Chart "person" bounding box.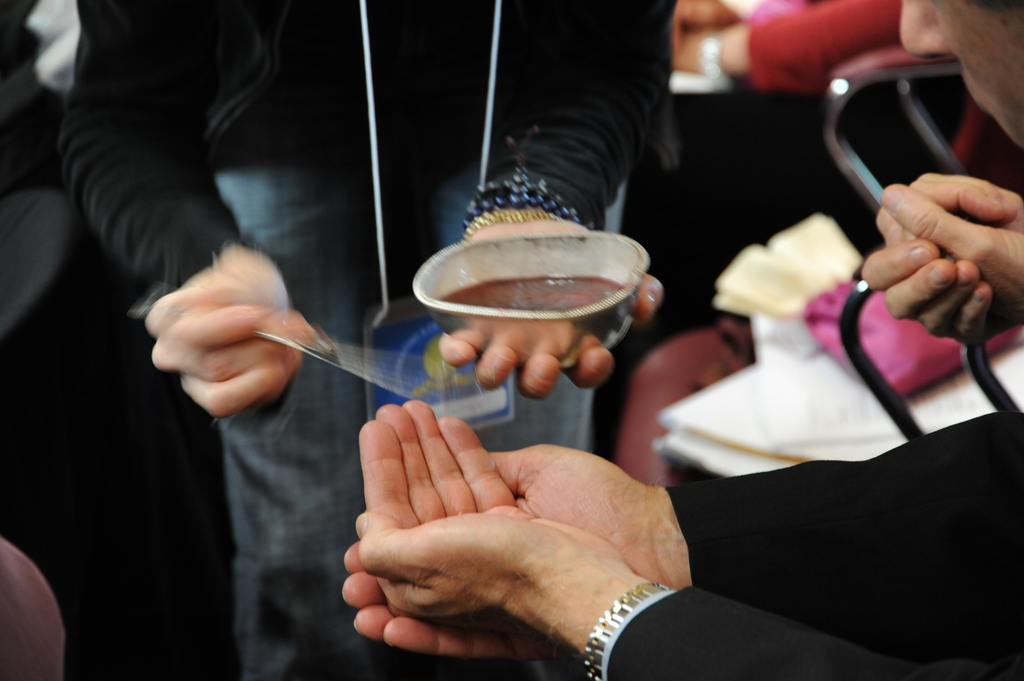
Charted: {"left": 856, "top": 172, "right": 1023, "bottom": 351}.
